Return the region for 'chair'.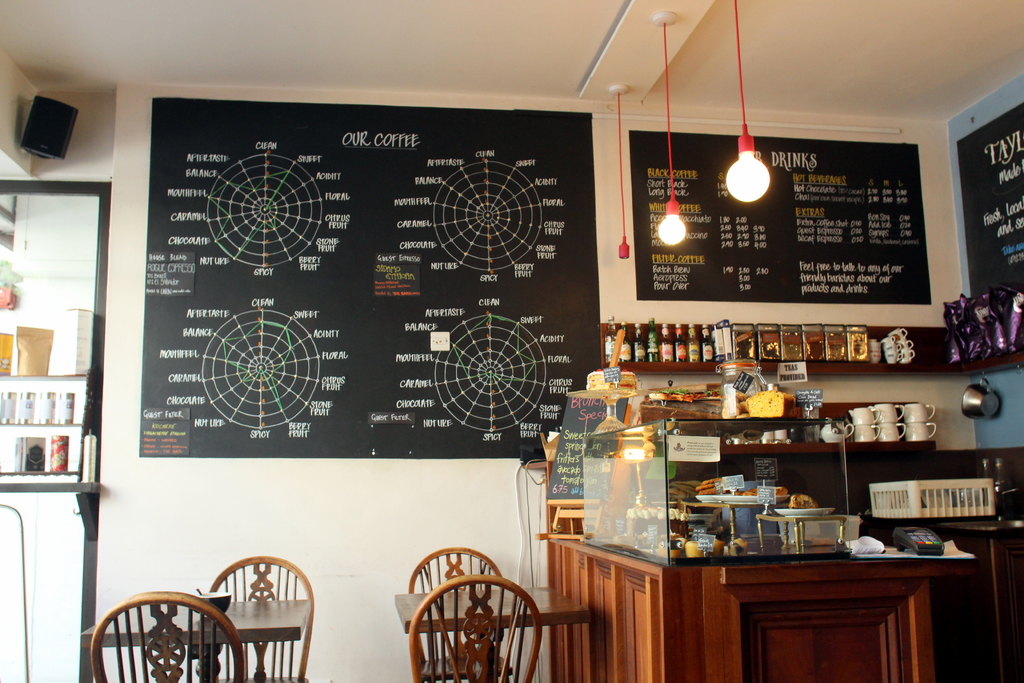
(202,559,320,682).
